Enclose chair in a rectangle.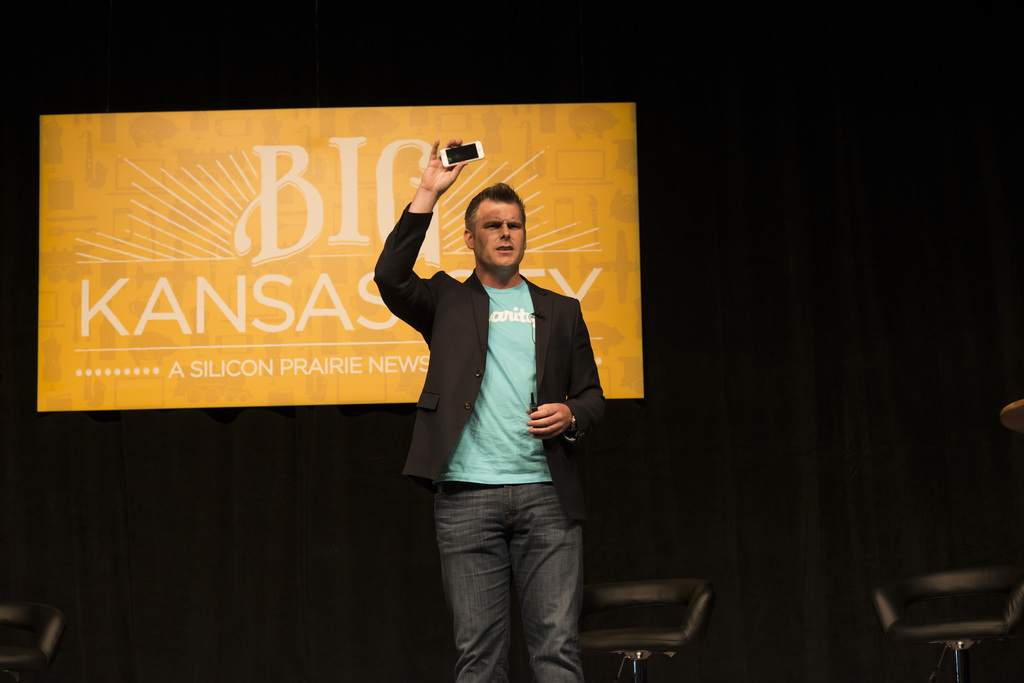
[x1=572, y1=581, x2=718, y2=682].
